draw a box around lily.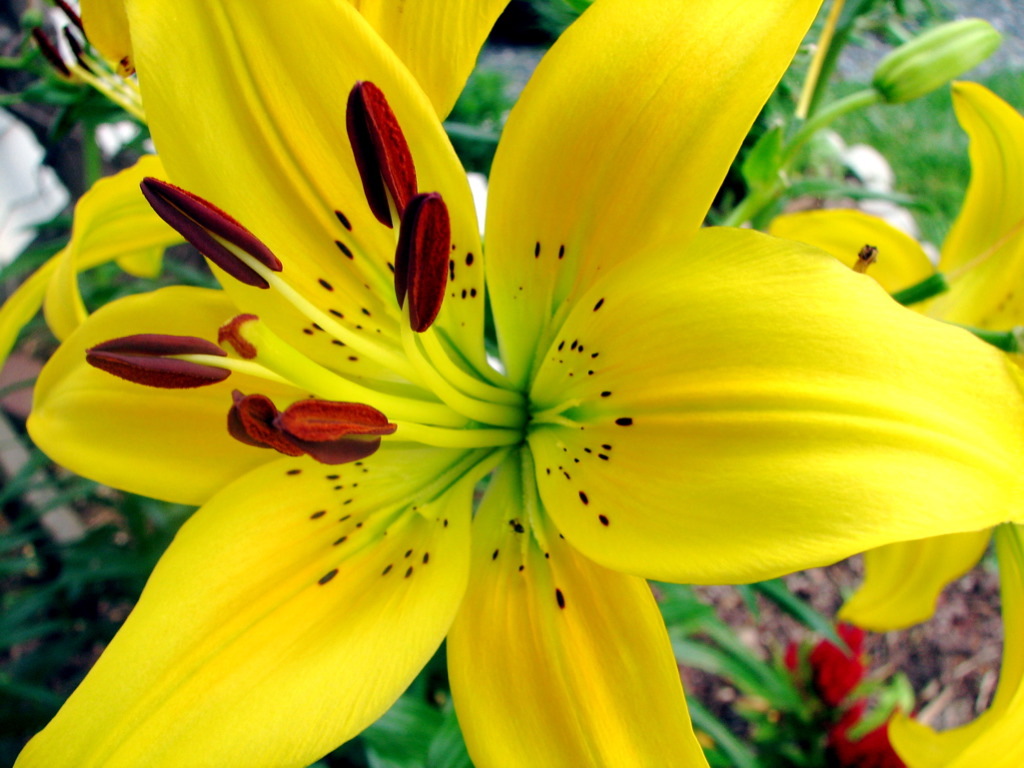
<region>765, 81, 1023, 630</region>.
